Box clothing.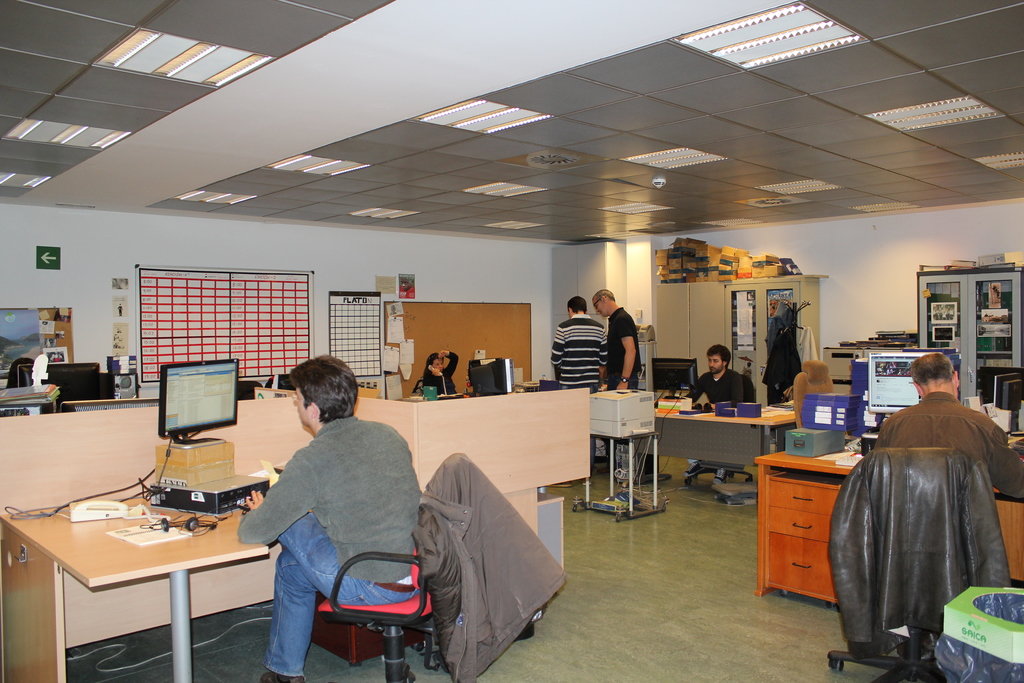
[x1=605, y1=306, x2=643, y2=468].
